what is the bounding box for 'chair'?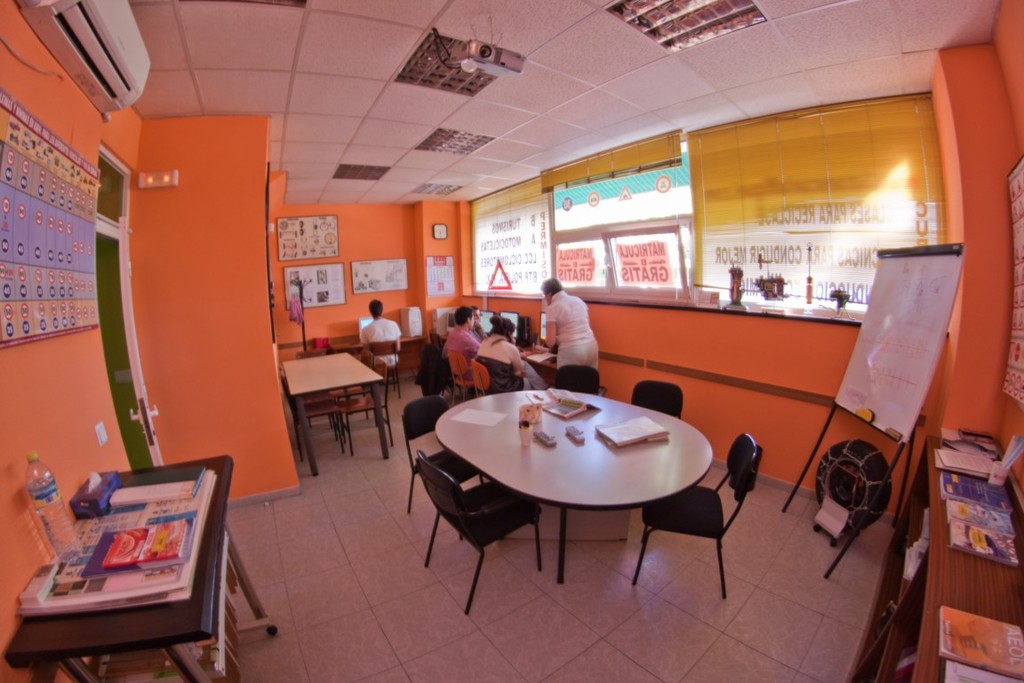
pyautogui.locateOnScreen(415, 446, 545, 613).
